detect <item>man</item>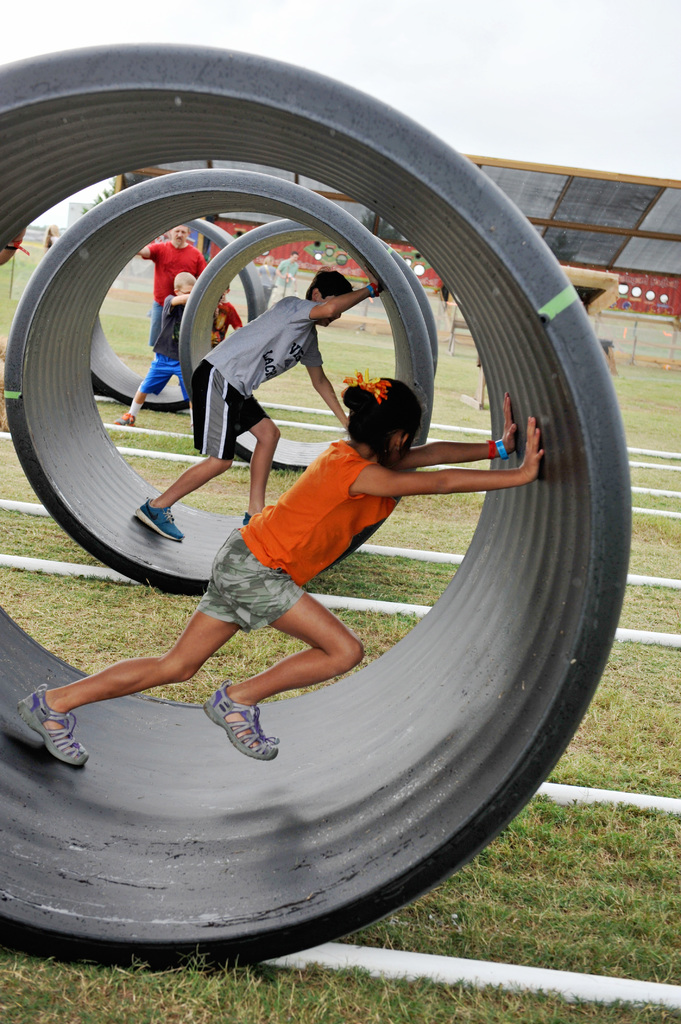
x1=267 y1=252 x2=300 y2=307
